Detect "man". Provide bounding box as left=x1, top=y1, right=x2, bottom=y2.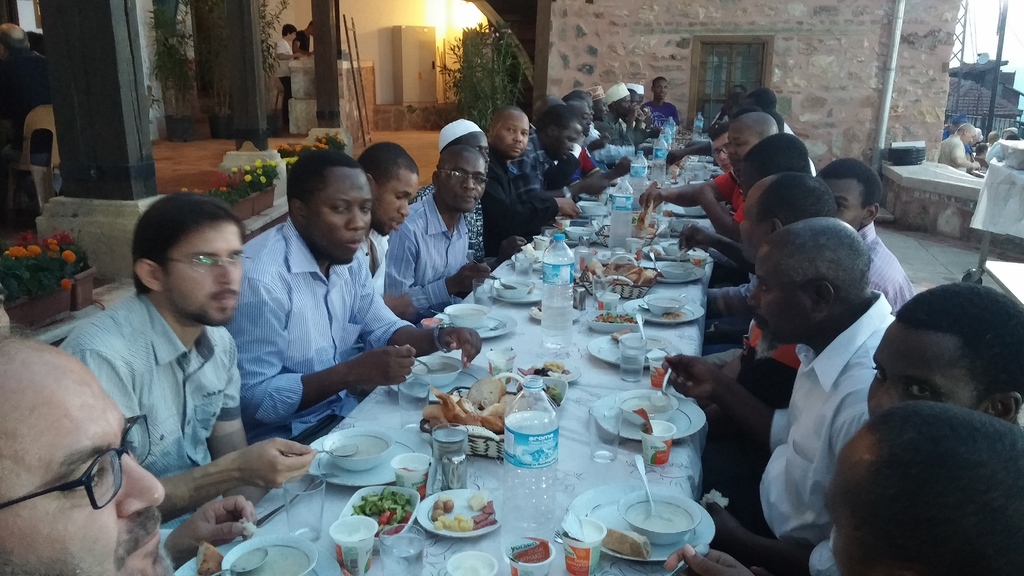
left=250, top=131, right=493, bottom=436.
